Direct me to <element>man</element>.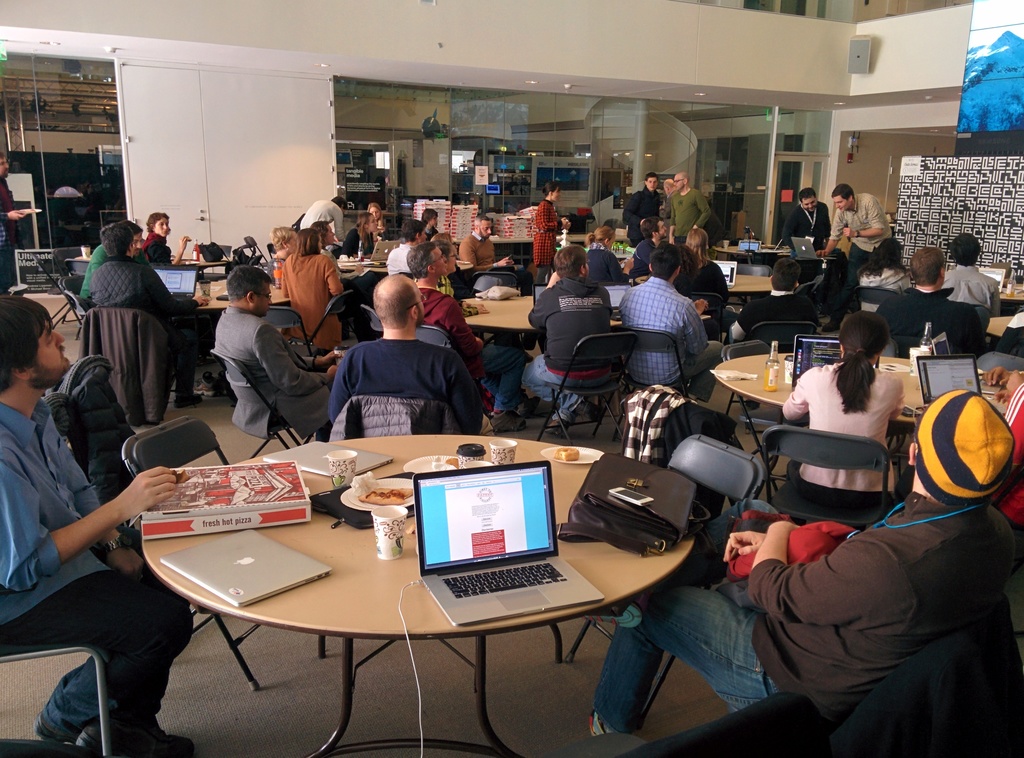
Direction: {"left": 940, "top": 233, "right": 1002, "bottom": 316}.
